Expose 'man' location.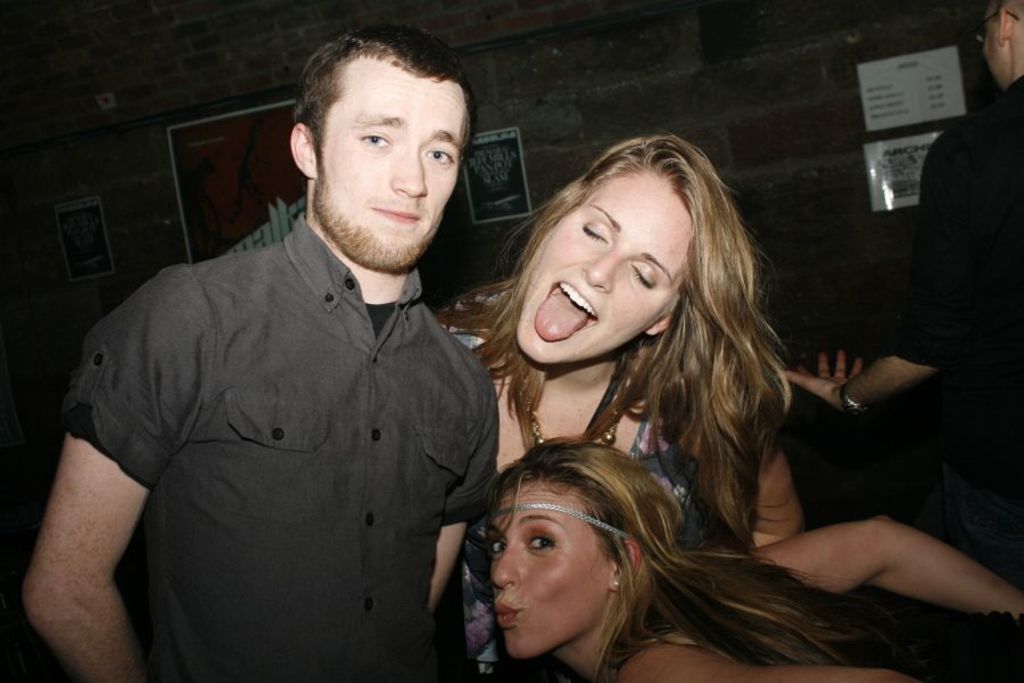
Exposed at detection(48, 26, 532, 669).
